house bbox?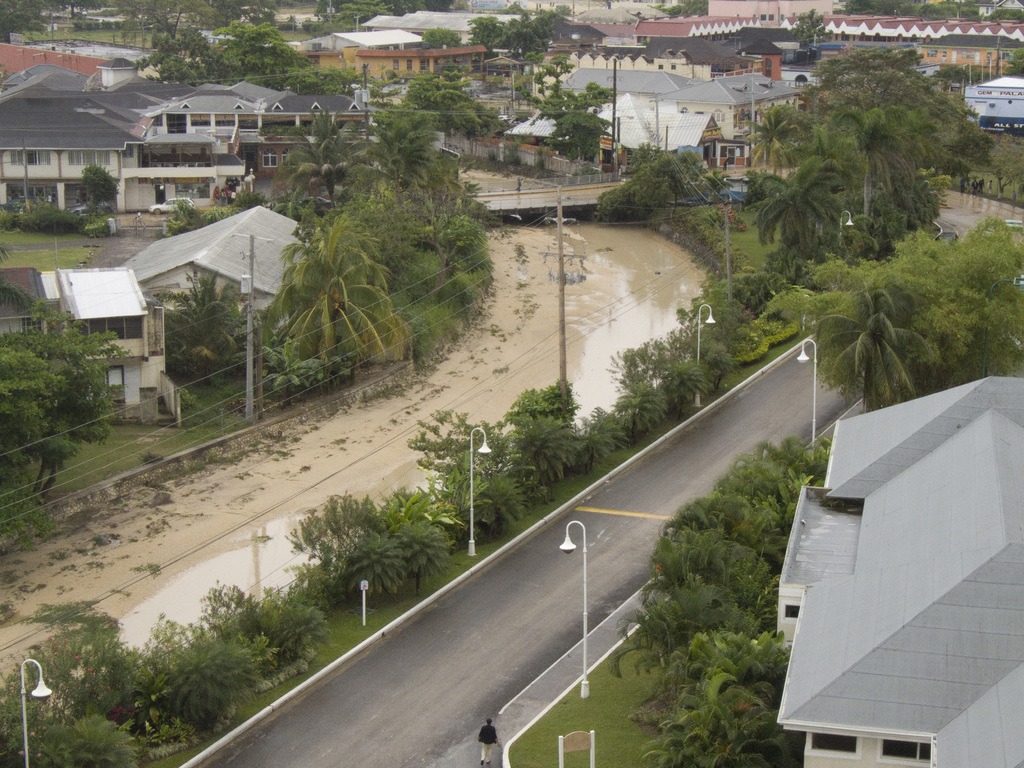
x1=4 y1=52 x2=385 y2=205
